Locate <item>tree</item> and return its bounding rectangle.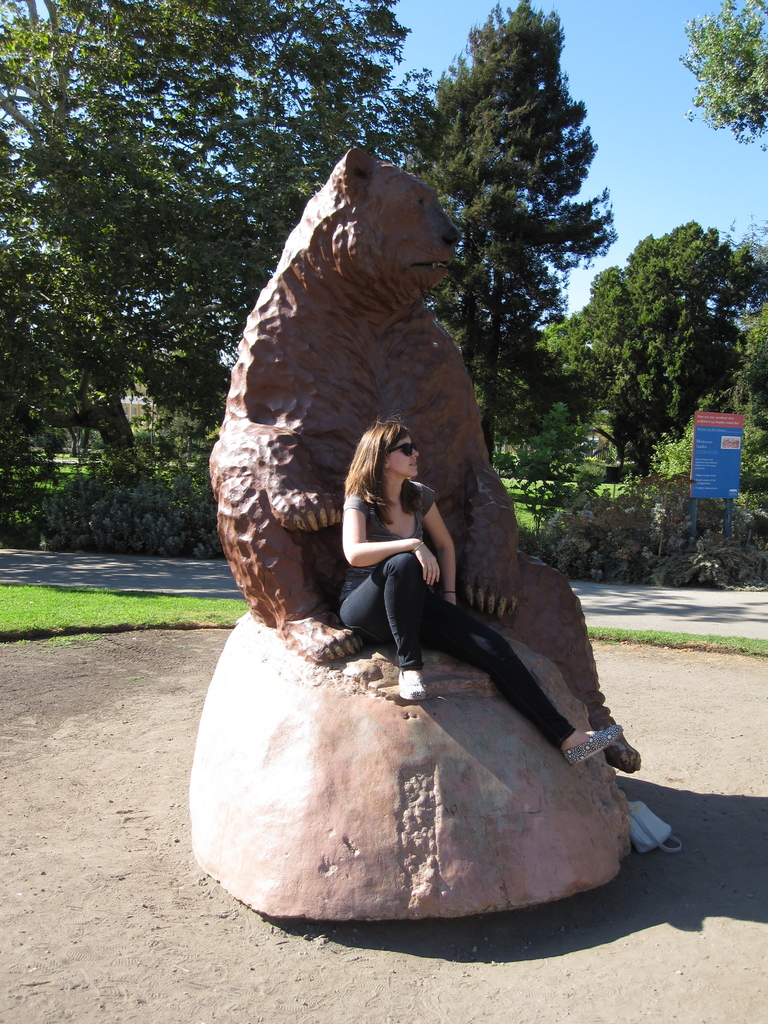
box(665, 0, 767, 153).
